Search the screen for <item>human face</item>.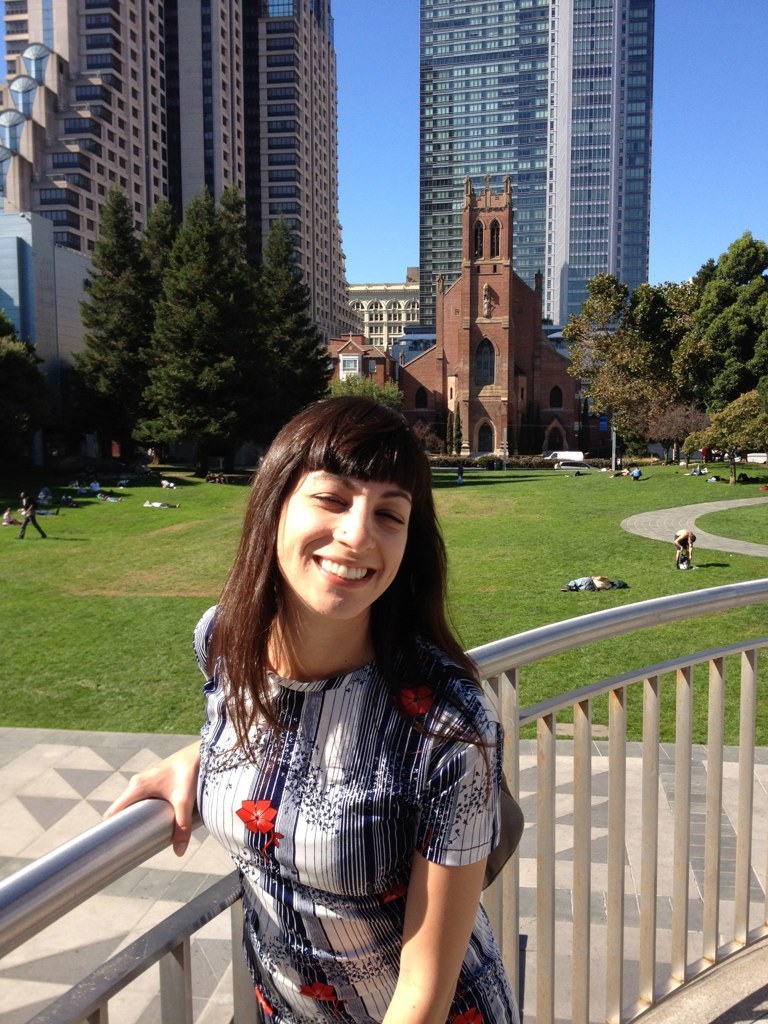
Found at {"x1": 275, "y1": 471, "x2": 408, "y2": 616}.
